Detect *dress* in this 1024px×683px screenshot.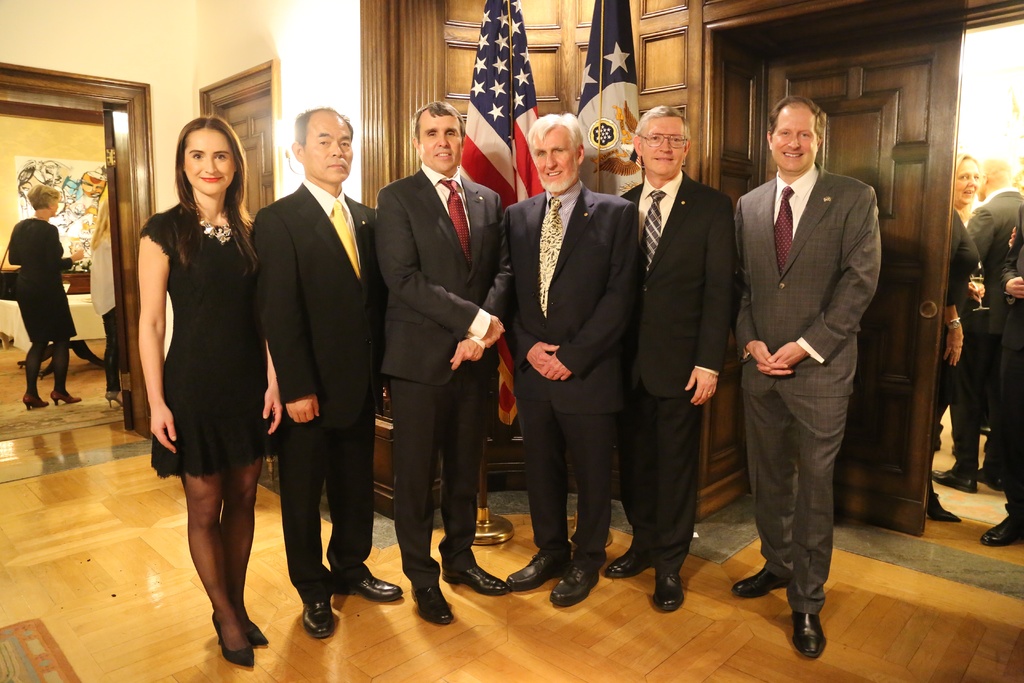
Detection: 140 204 285 477.
